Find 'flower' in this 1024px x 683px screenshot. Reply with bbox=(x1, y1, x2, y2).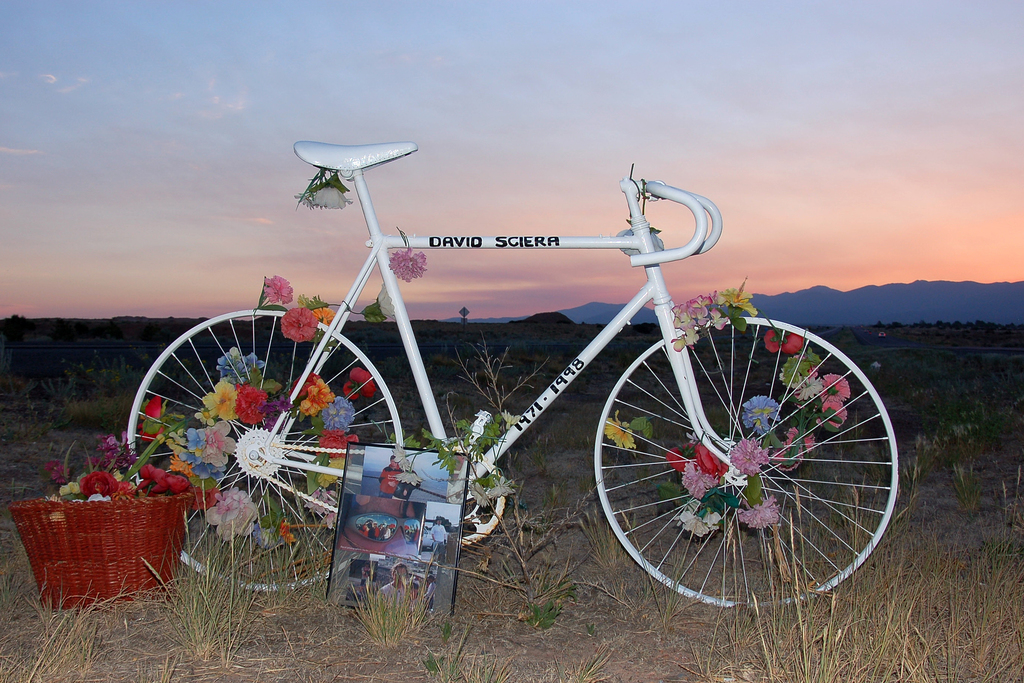
bbox=(306, 488, 337, 527).
